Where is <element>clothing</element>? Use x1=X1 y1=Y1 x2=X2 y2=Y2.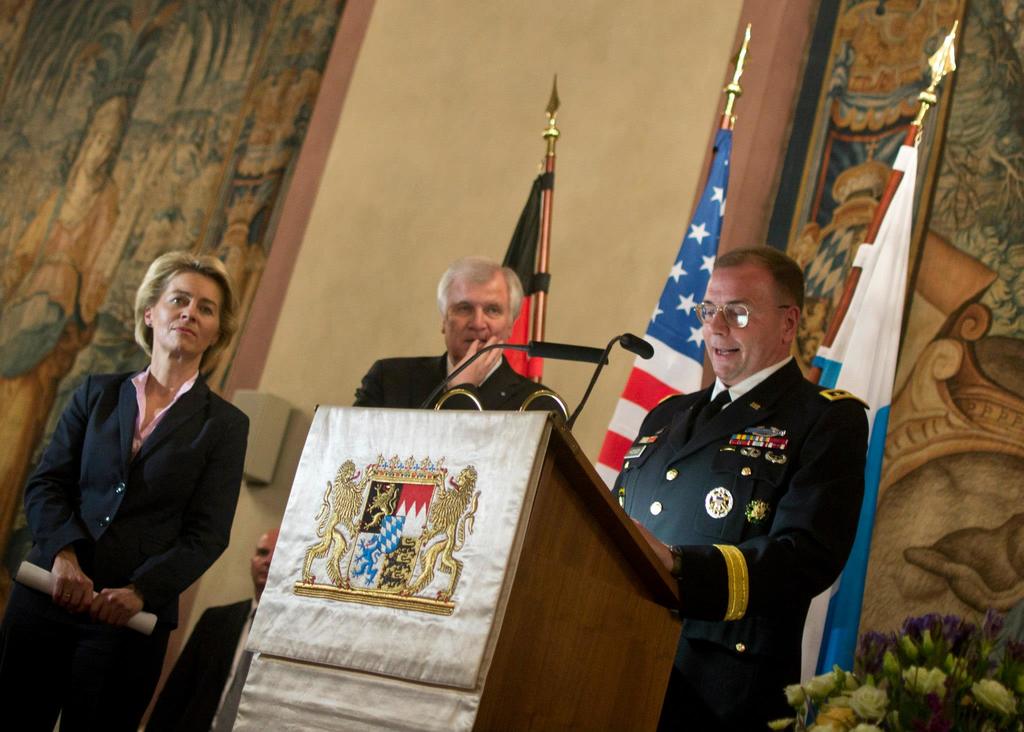
x1=0 y1=364 x2=250 y2=731.
